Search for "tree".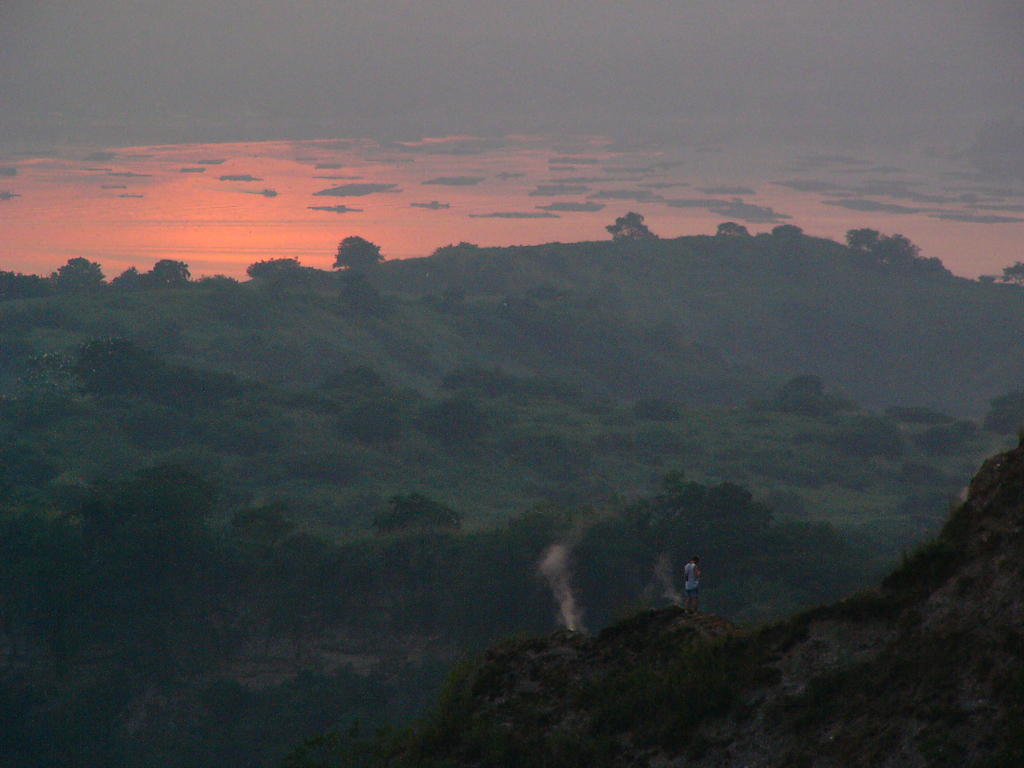
Found at detection(51, 249, 101, 292).
